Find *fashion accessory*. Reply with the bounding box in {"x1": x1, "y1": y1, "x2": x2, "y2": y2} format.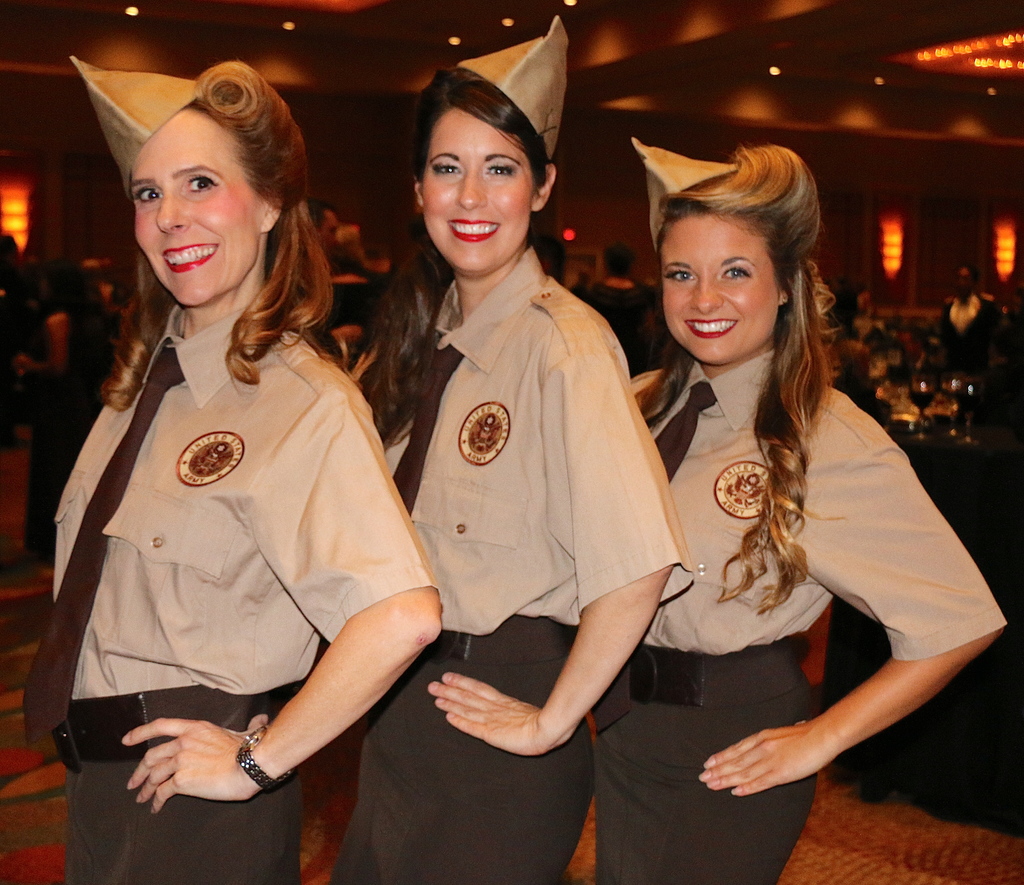
{"x1": 781, "y1": 293, "x2": 792, "y2": 304}.
